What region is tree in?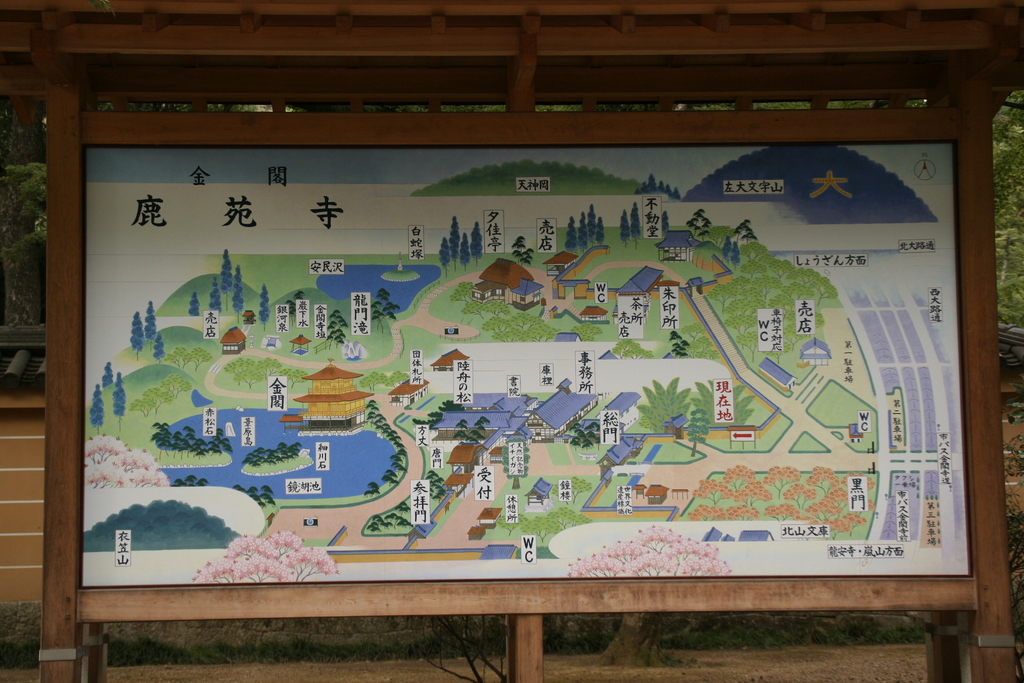
[450,281,474,304].
